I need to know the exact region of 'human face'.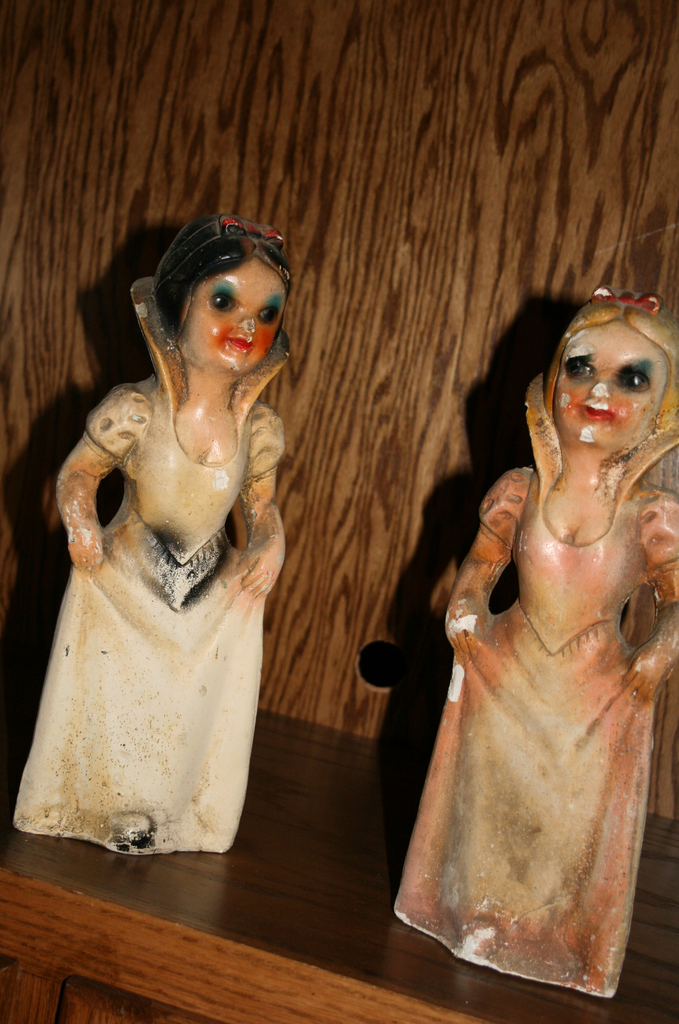
Region: box(548, 330, 667, 449).
